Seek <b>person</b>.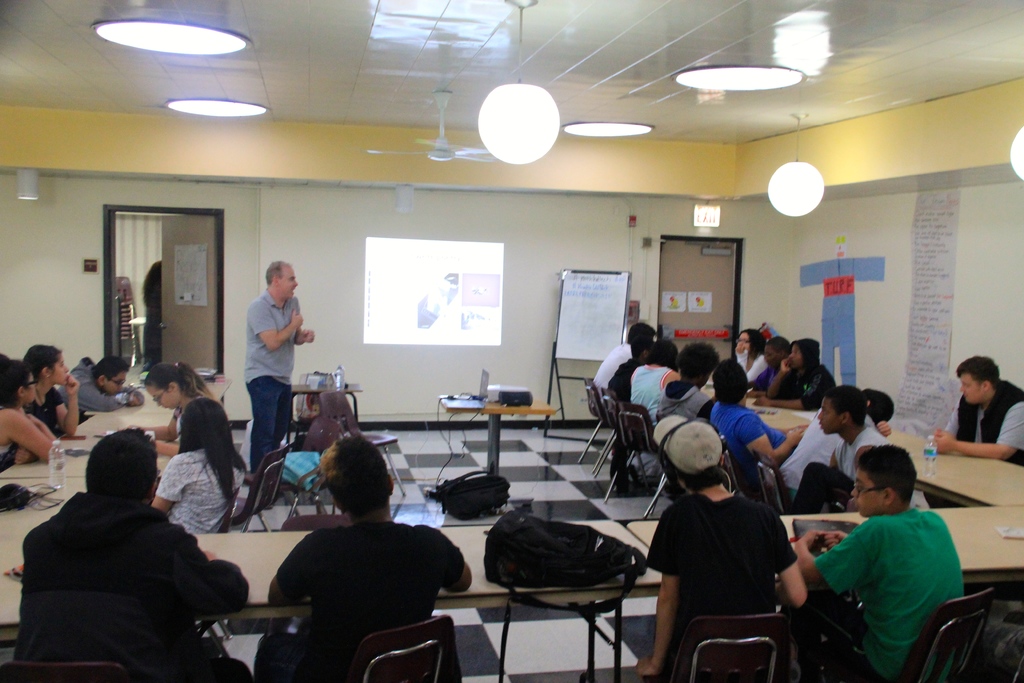
[705, 356, 805, 469].
